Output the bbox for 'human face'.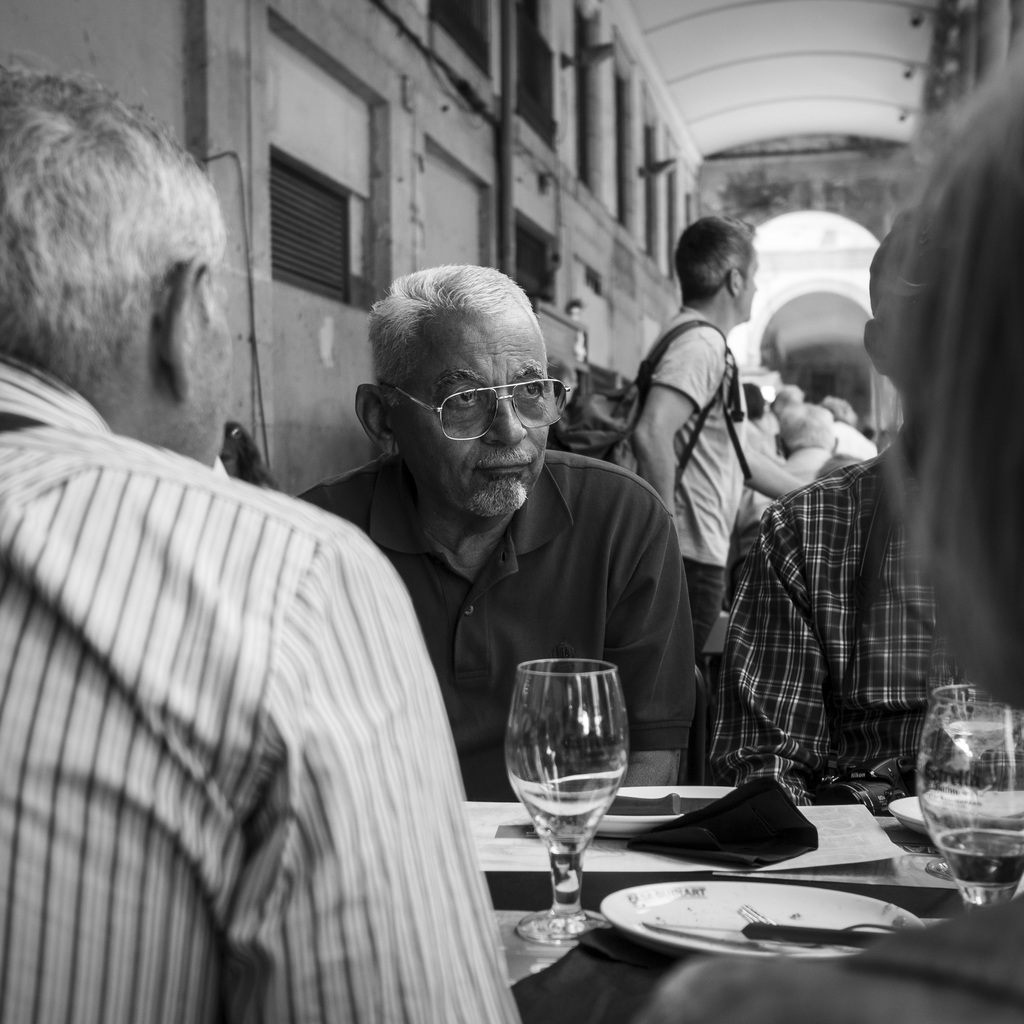
739 250 760 319.
